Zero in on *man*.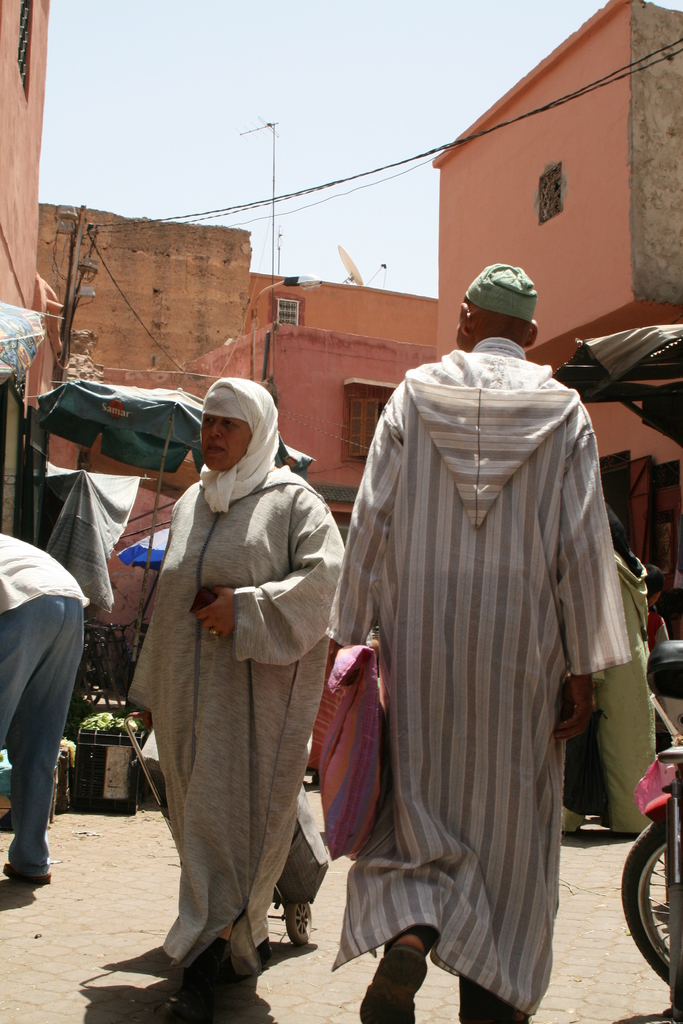
Zeroed in: region(110, 368, 347, 991).
